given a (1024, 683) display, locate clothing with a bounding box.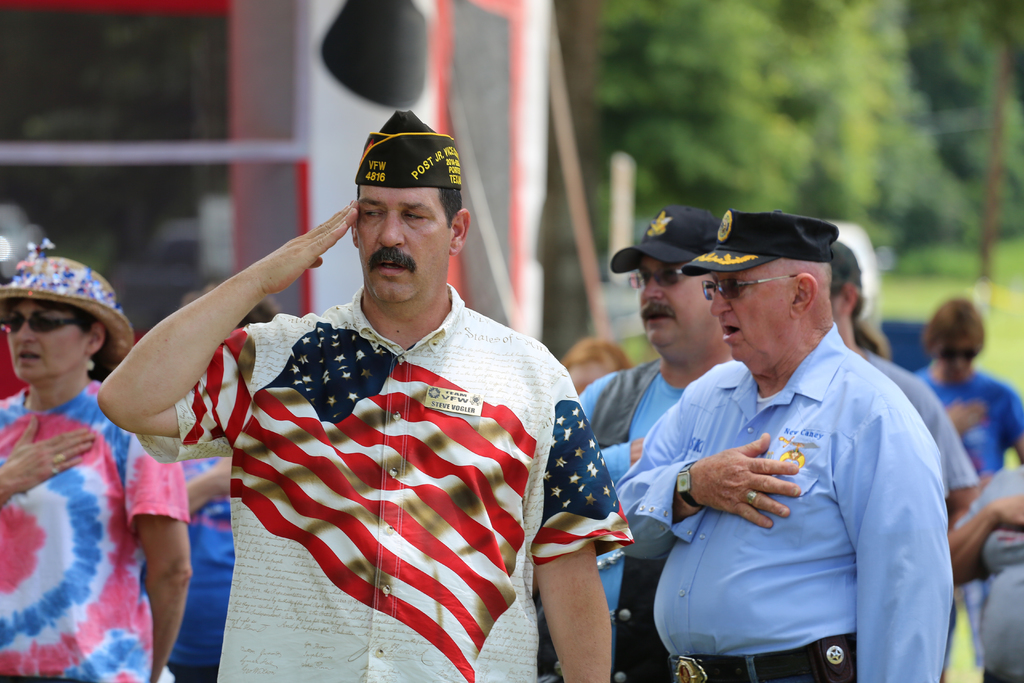
Located: left=911, top=363, right=1023, bottom=666.
